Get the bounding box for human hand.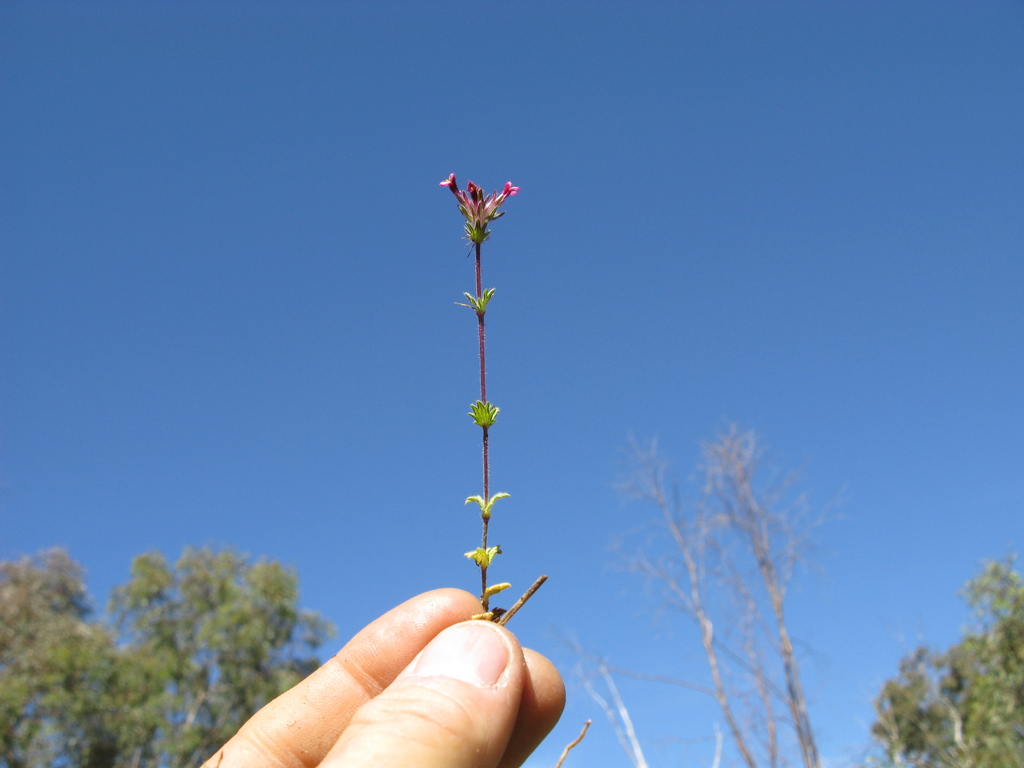
<bbox>195, 582, 568, 767</bbox>.
